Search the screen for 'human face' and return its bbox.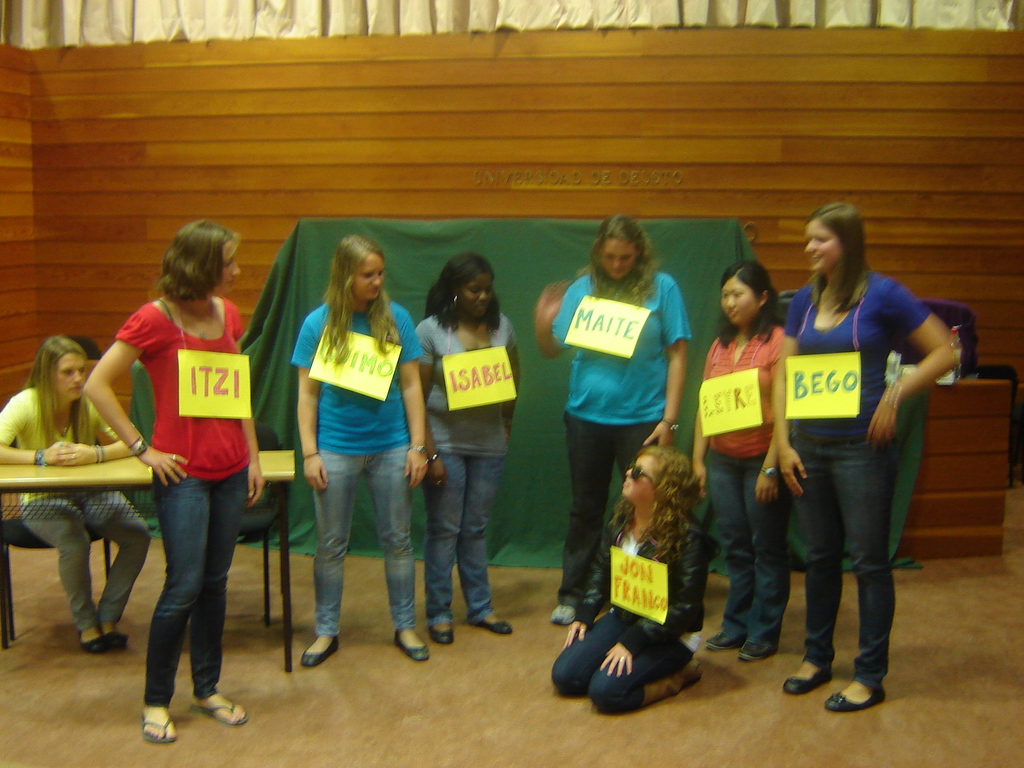
Found: region(51, 351, 86, 397).
